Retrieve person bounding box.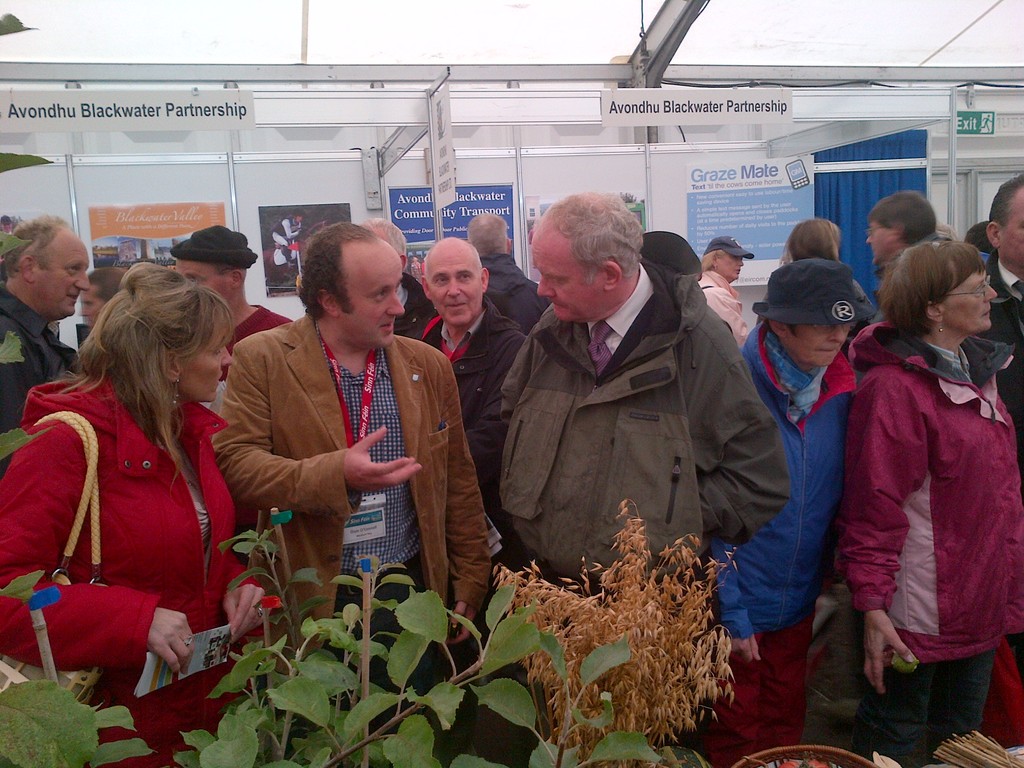
Bounding box: 272, 211, 307, 253.
